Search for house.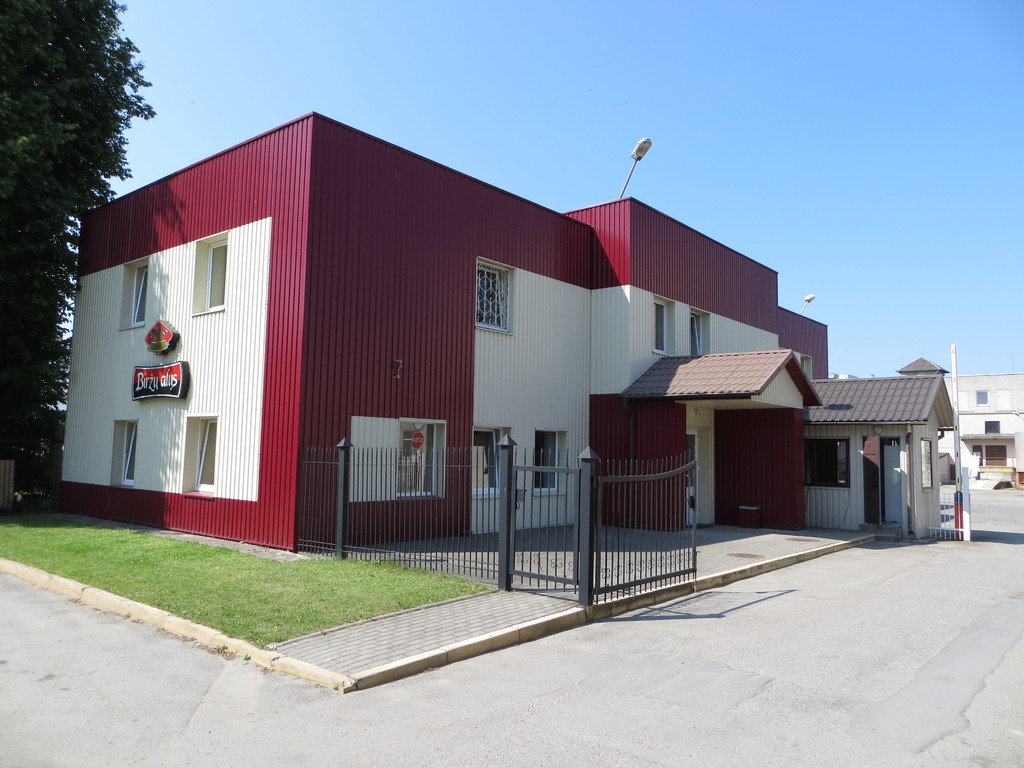
Found at {"left": 50, "top": 110, "right": 963, "bottom": 555}.
